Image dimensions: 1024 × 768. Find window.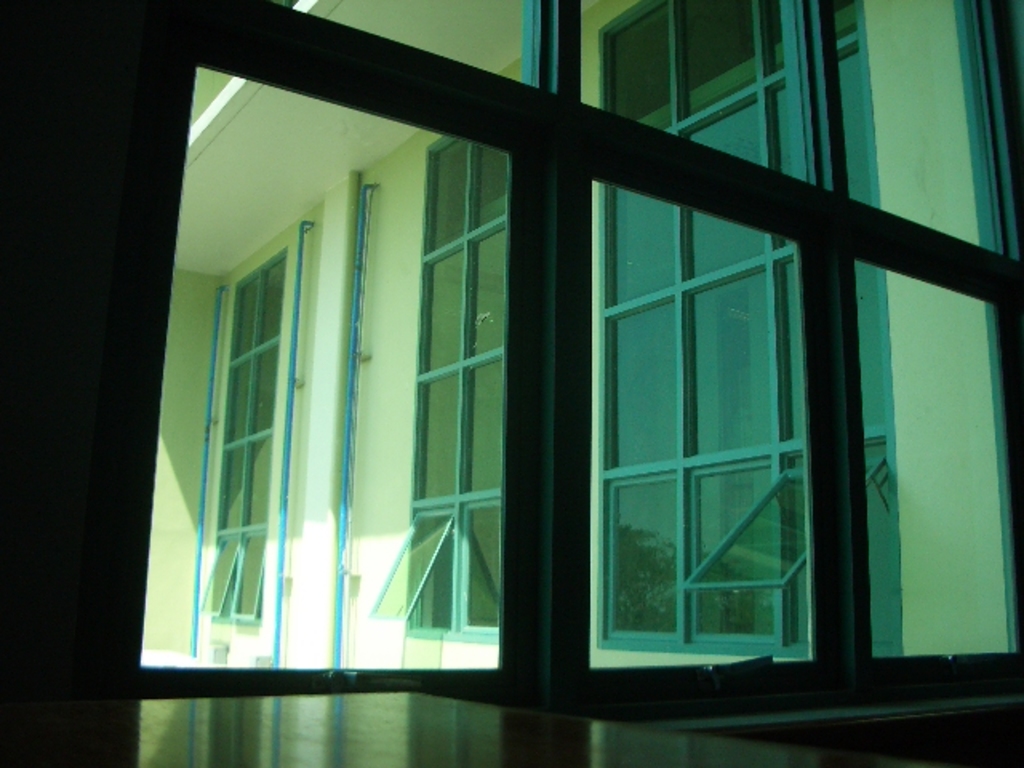
{"left": 368, "top": 82, "right": 525, "bottom": 645}.
